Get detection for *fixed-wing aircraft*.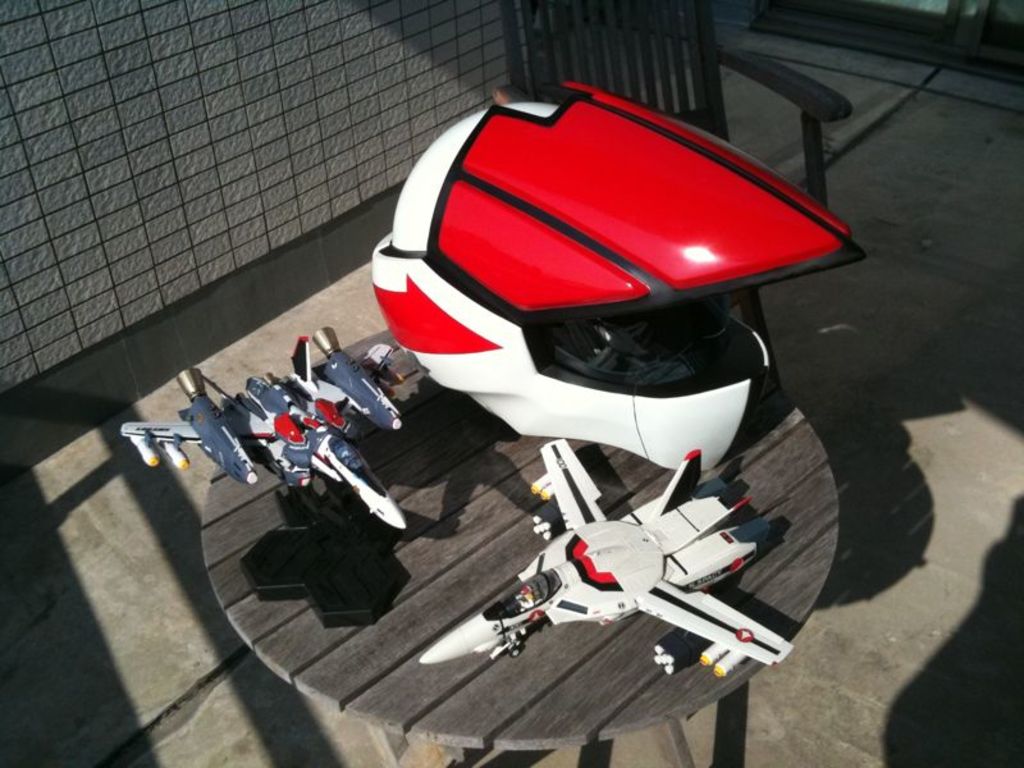
Detection: (x1=122, y1=329, x2=430, y2=527).
